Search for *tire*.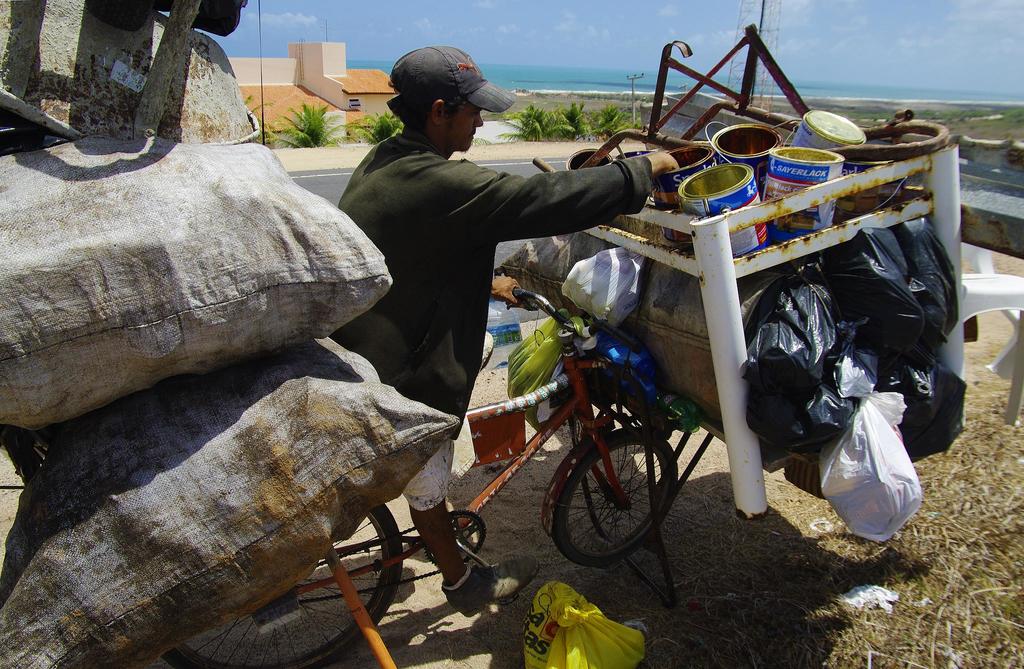
Found at {"x1": 547, "y1": 430, "x2": 679, "y2": 576}.
